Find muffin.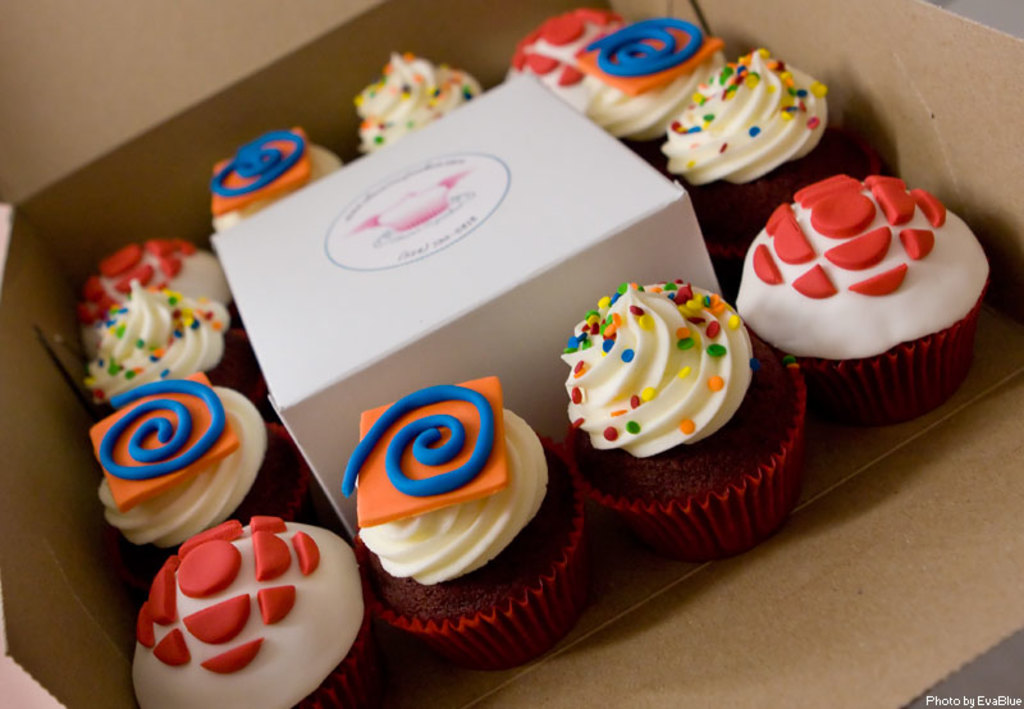
box=[351, 46, 481, 155].
